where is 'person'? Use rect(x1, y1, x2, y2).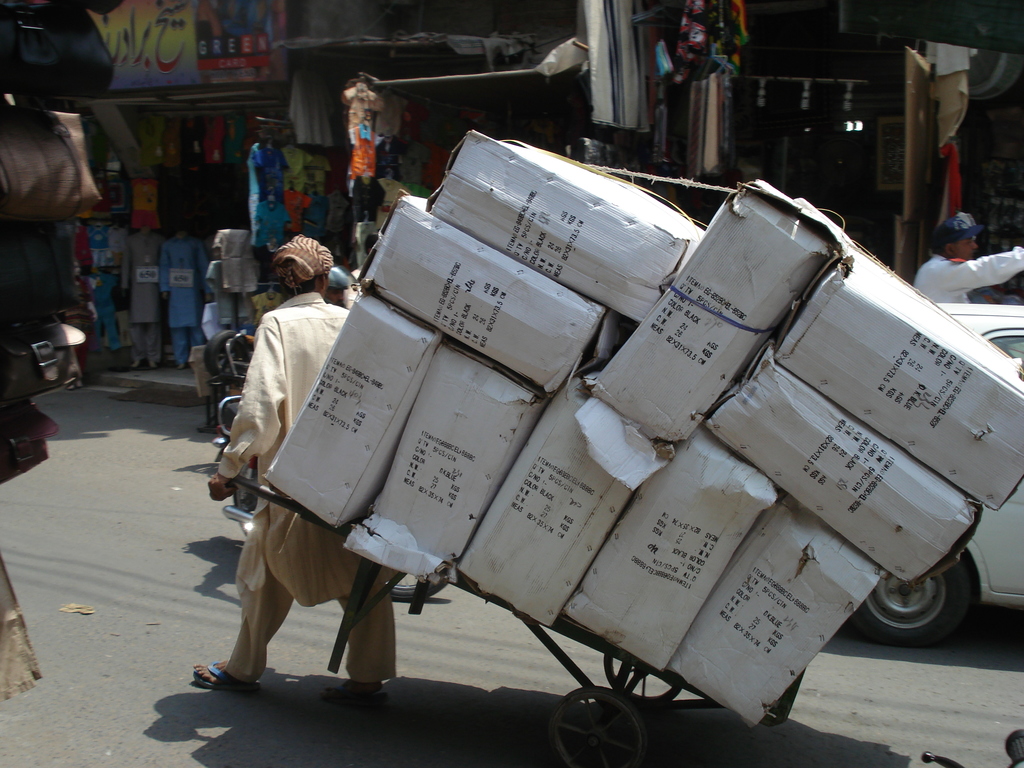
rect(218, 207, 402, 729).
